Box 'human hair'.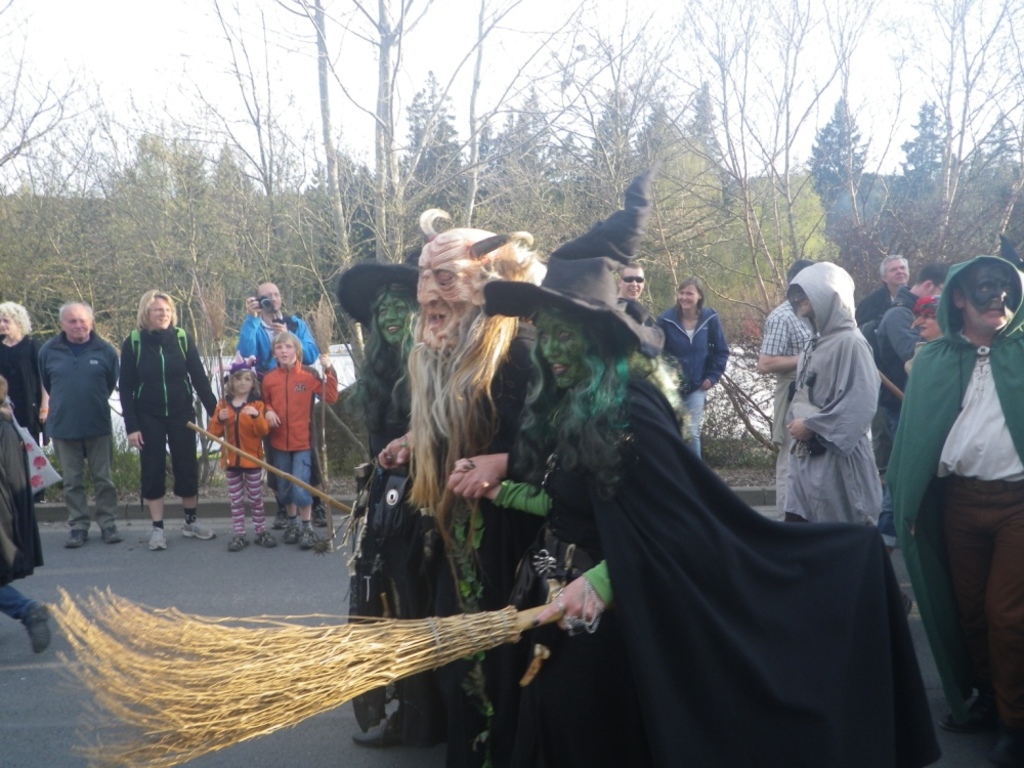
x1=513 y1=278 x2=657 y2=508.
